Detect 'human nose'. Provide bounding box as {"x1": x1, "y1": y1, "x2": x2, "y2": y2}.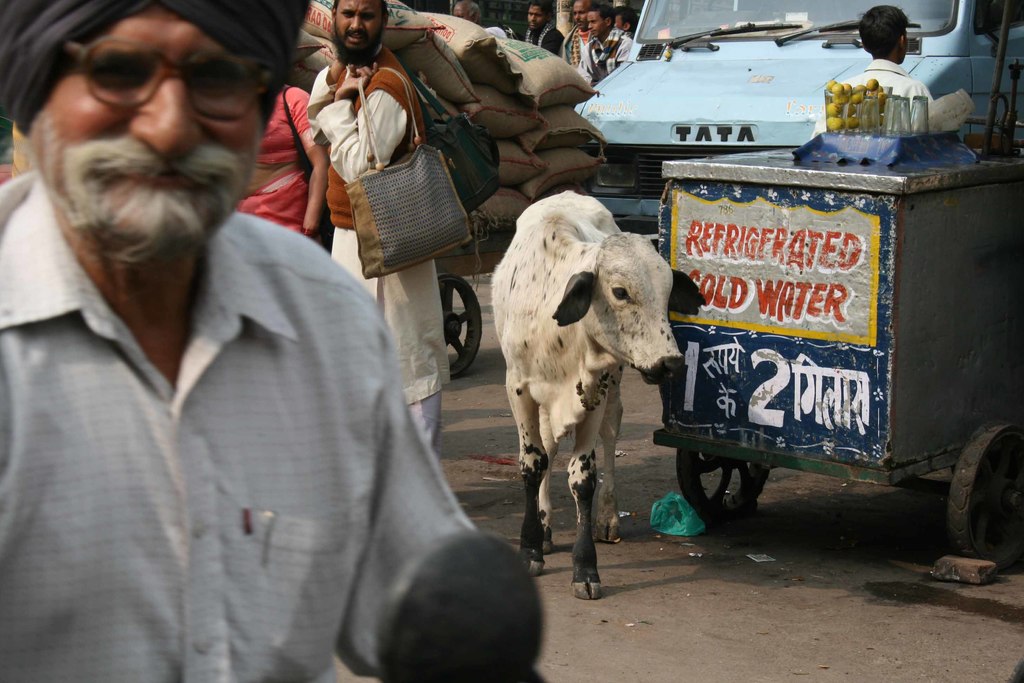
{"x1": 573, "y1": 12, "x2": 579, "y2": 21}.
